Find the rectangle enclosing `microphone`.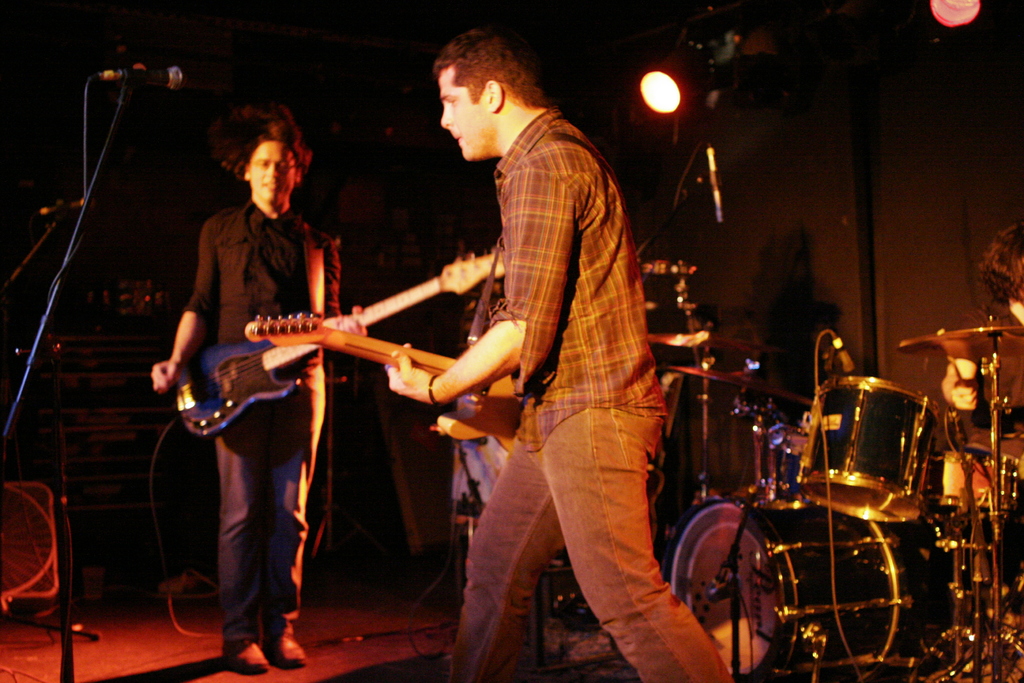
{"left": 34, "top": 199, "right": 89, "bottom": 215}.
